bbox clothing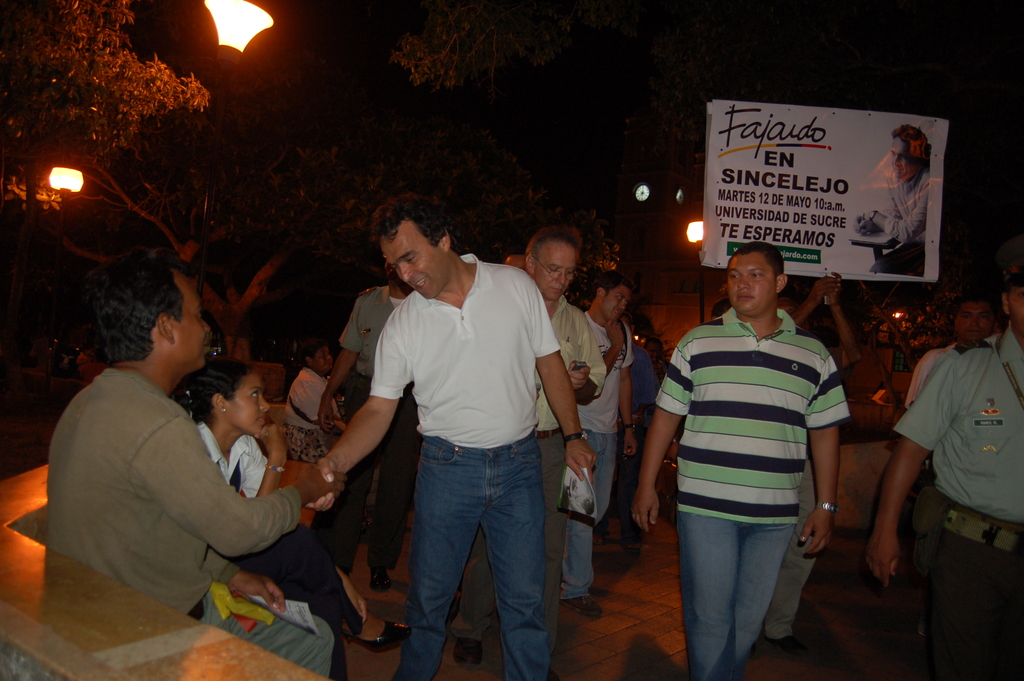
crop(582, 306, 632, 432)
